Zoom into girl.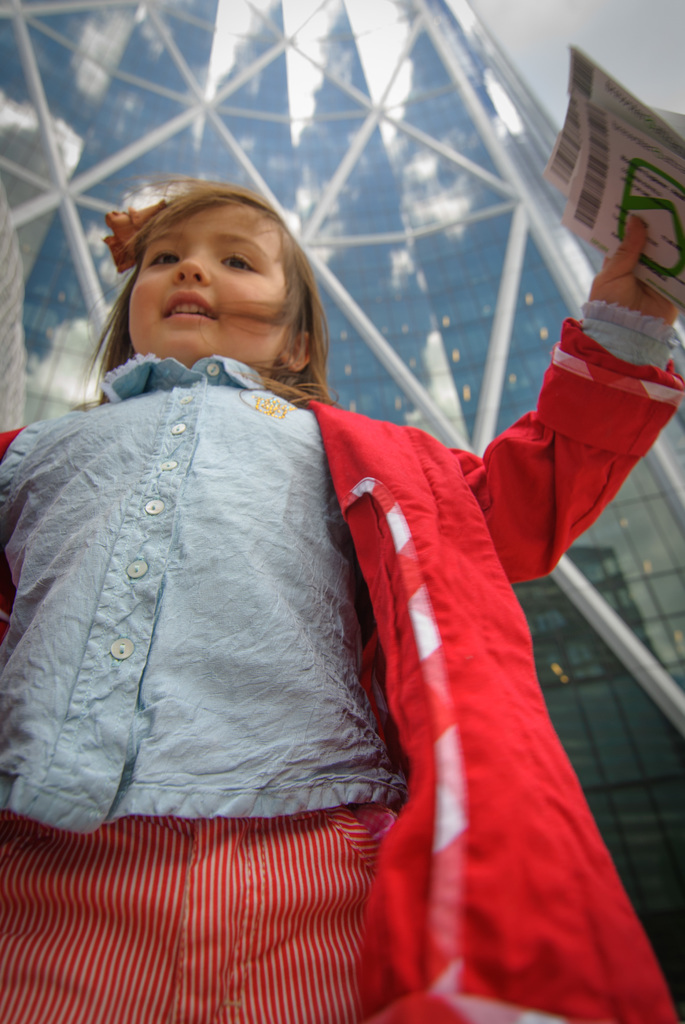
Zoom target: bbox(0, 174, 681, 1023).
